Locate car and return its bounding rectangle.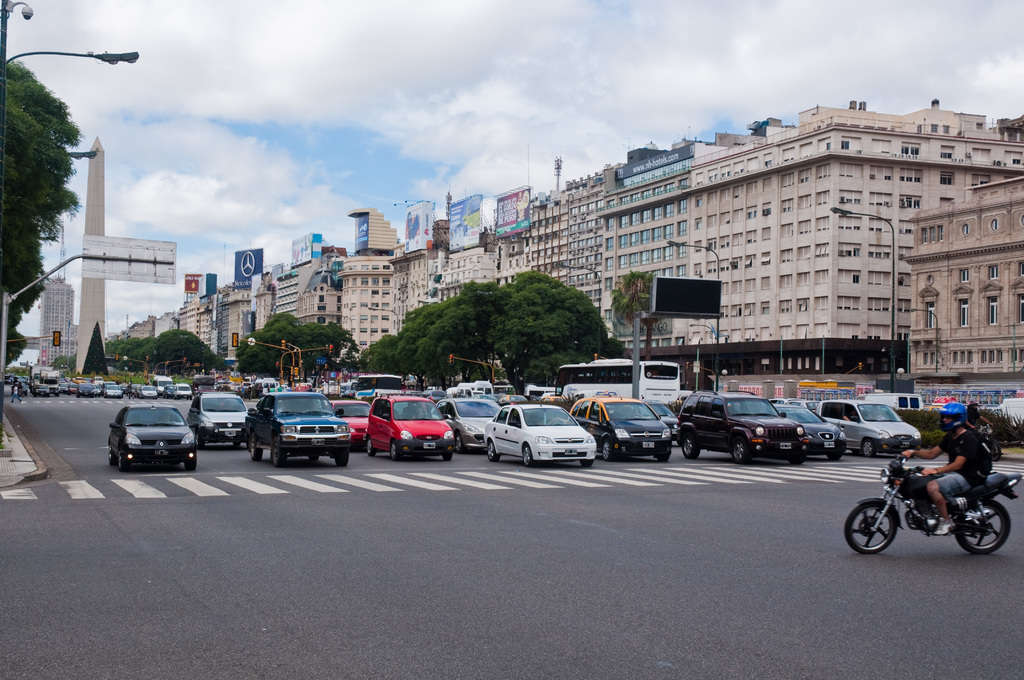
bbox(816, 398, 924, 455).
